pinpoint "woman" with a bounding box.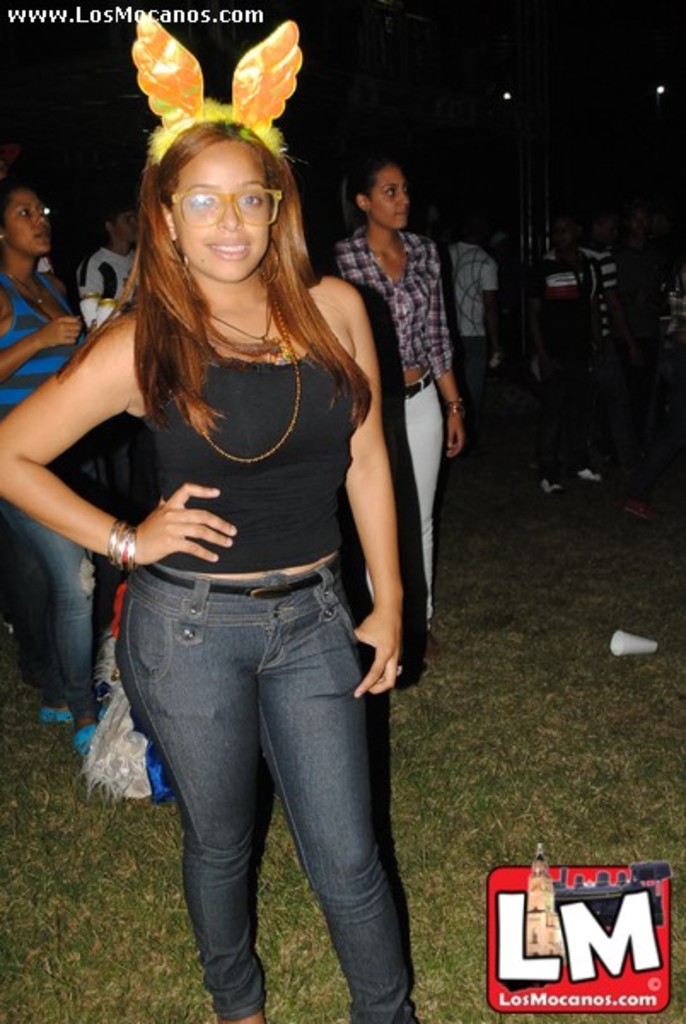
<region>328, 159, 466, 642</region>.
